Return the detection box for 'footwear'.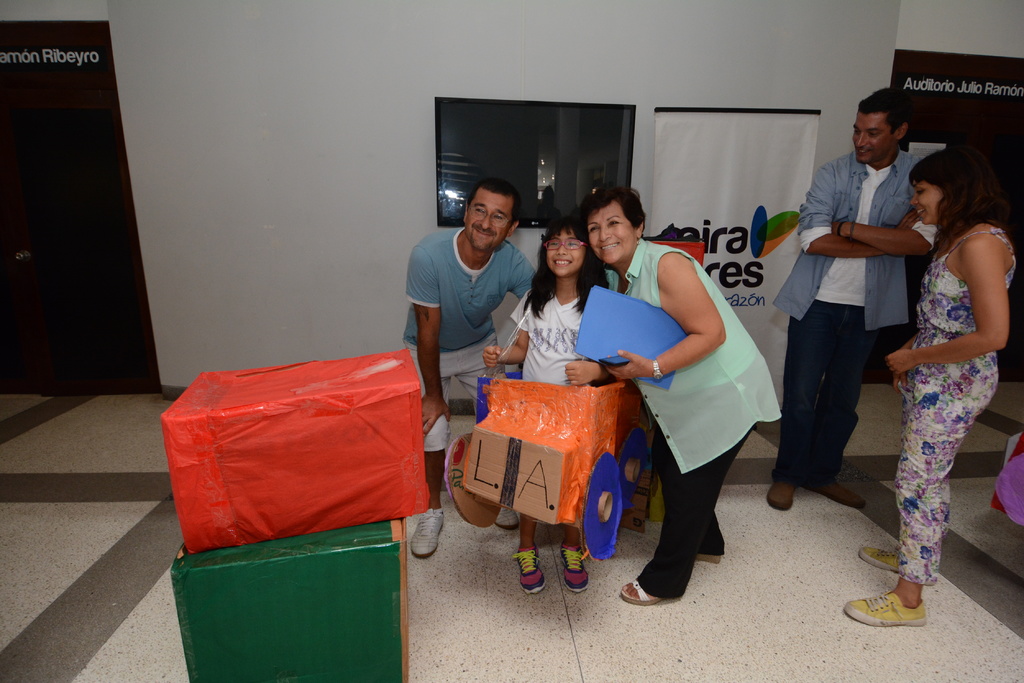
(858,546,898,575).
